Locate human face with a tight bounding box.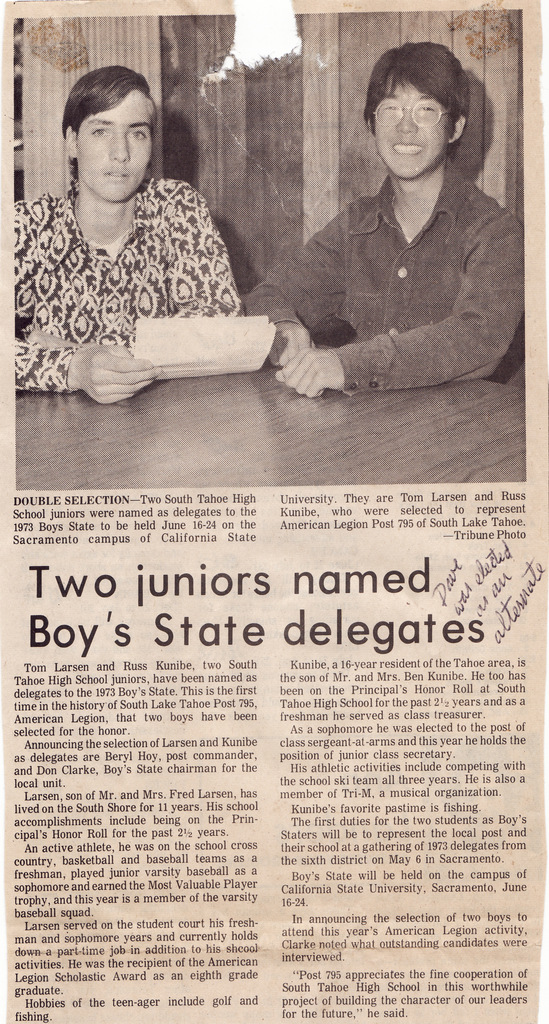
(368, 78, 457, 179).
